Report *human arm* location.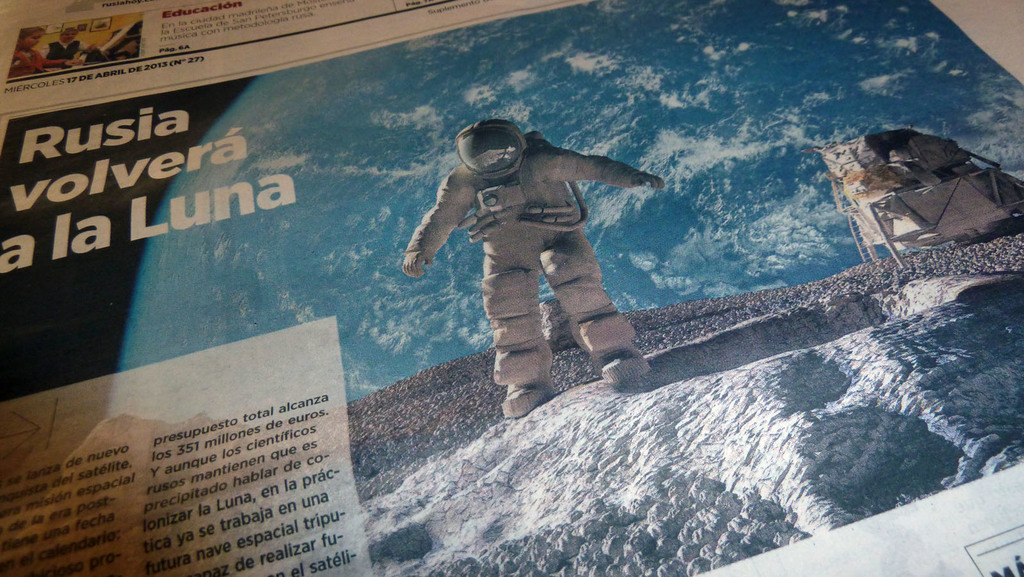
Report: 543:157:646:195.
